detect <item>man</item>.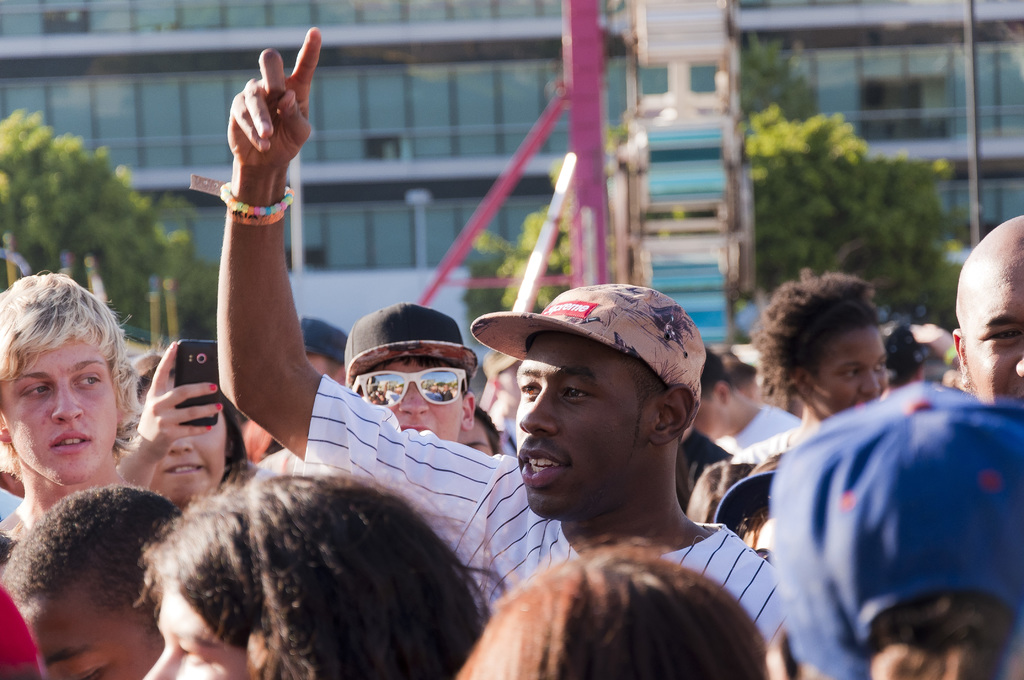
Detected at locate(688, 348, 803, 462).
